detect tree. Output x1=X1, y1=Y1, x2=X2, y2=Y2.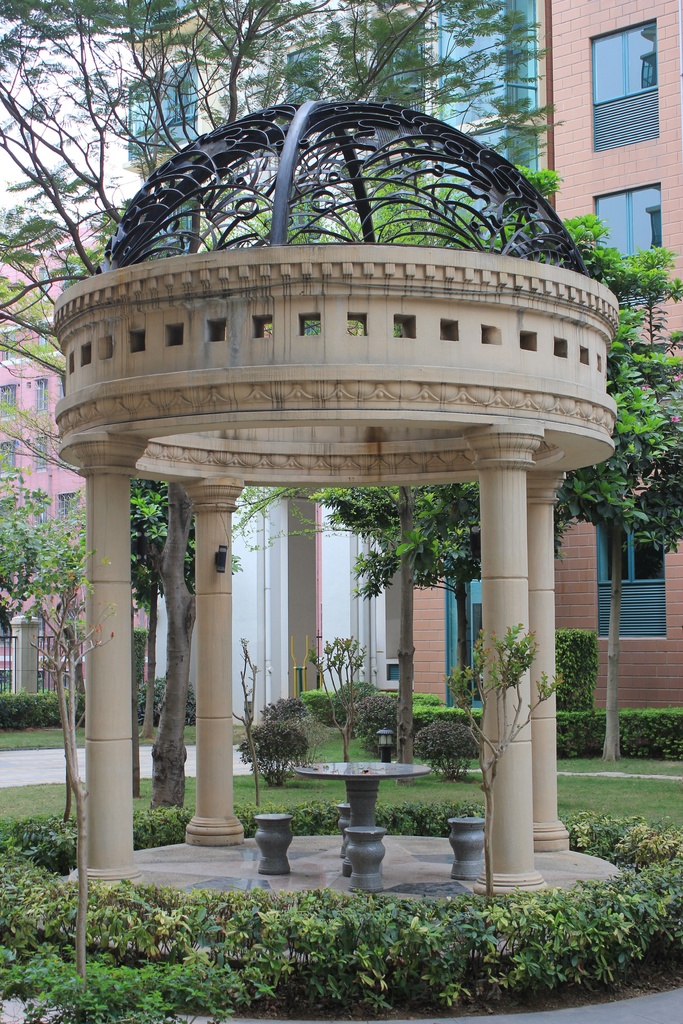
x1=508, y1=168, x2=682, y2=738.
